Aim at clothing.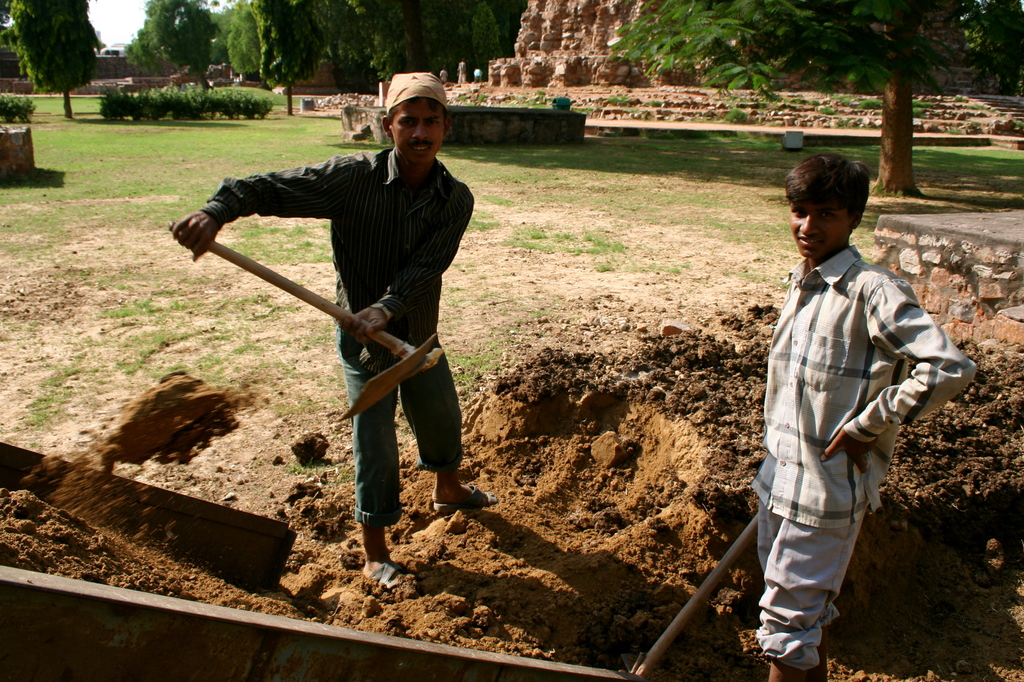
Aimed at (x1=752, y1=241, x2=983, y2=671).
